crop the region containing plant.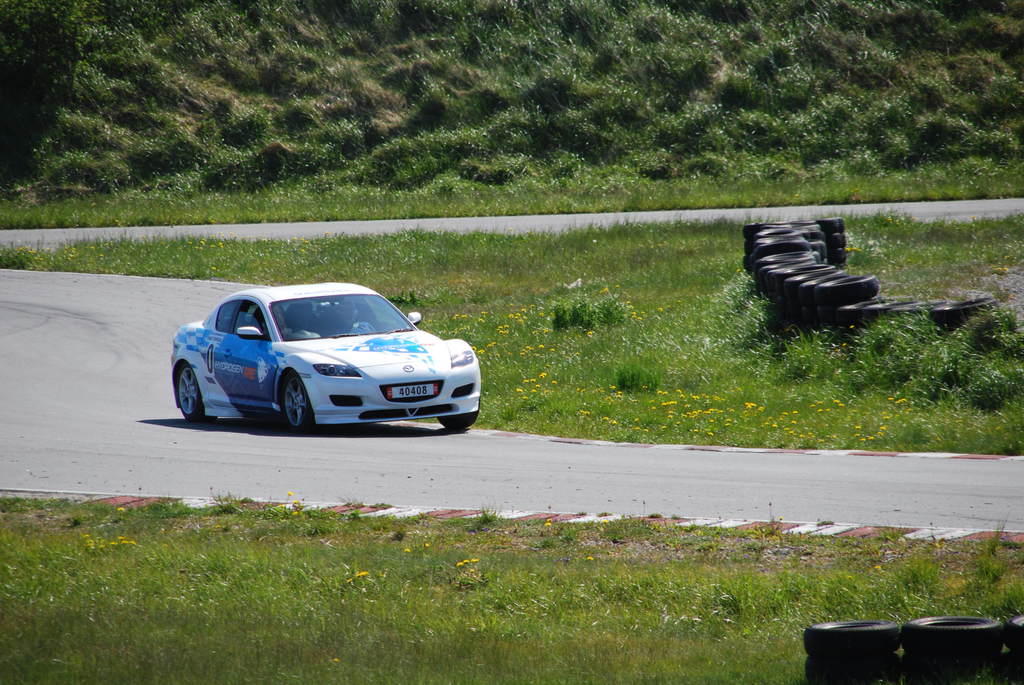
Crop region: [x1=903, y1=317, x2=986, y2=413].
